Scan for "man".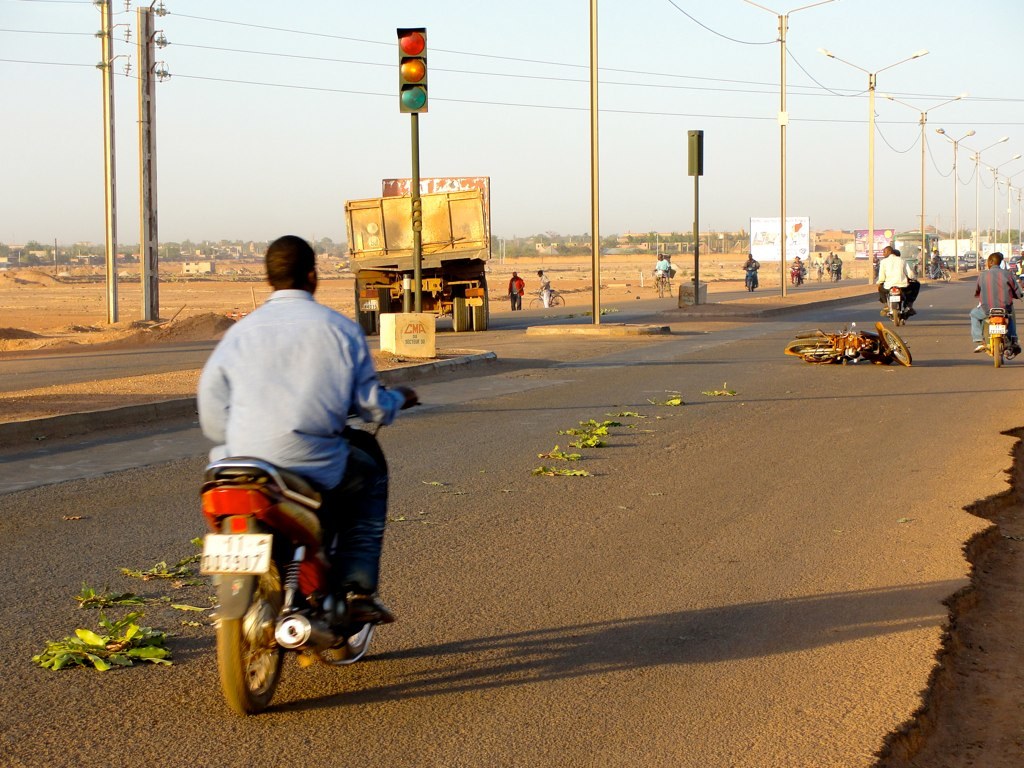
Scan result: (929,250,942,285).
